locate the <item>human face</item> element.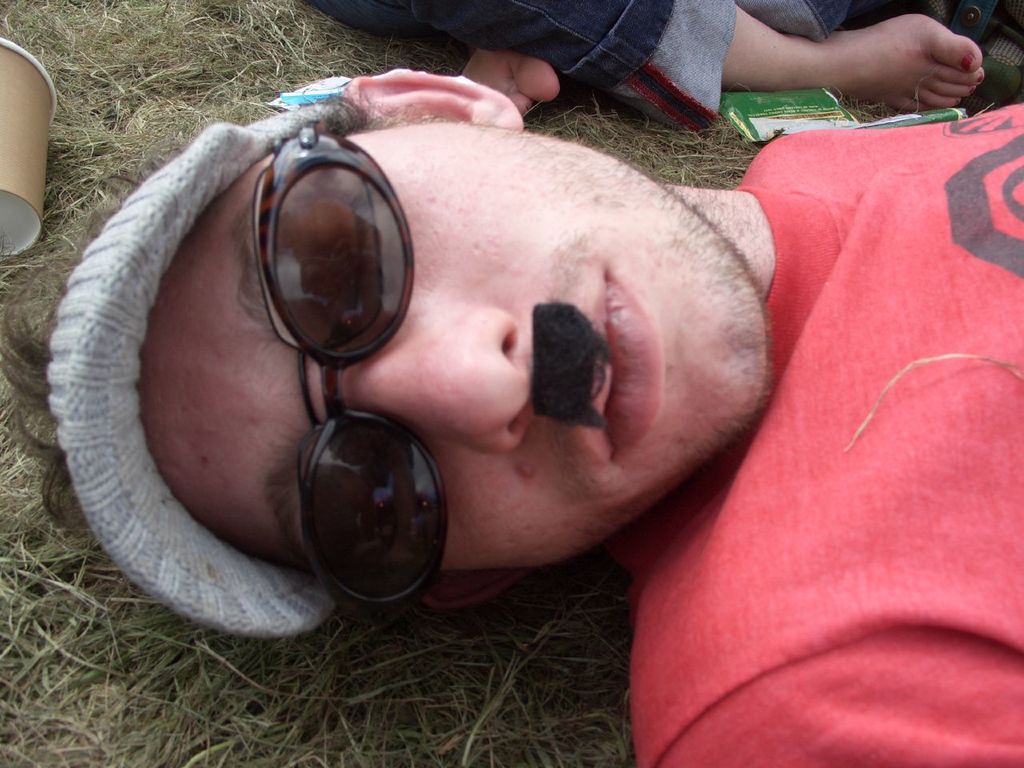
Element bbox: rect(141, 127, 767, 575).
